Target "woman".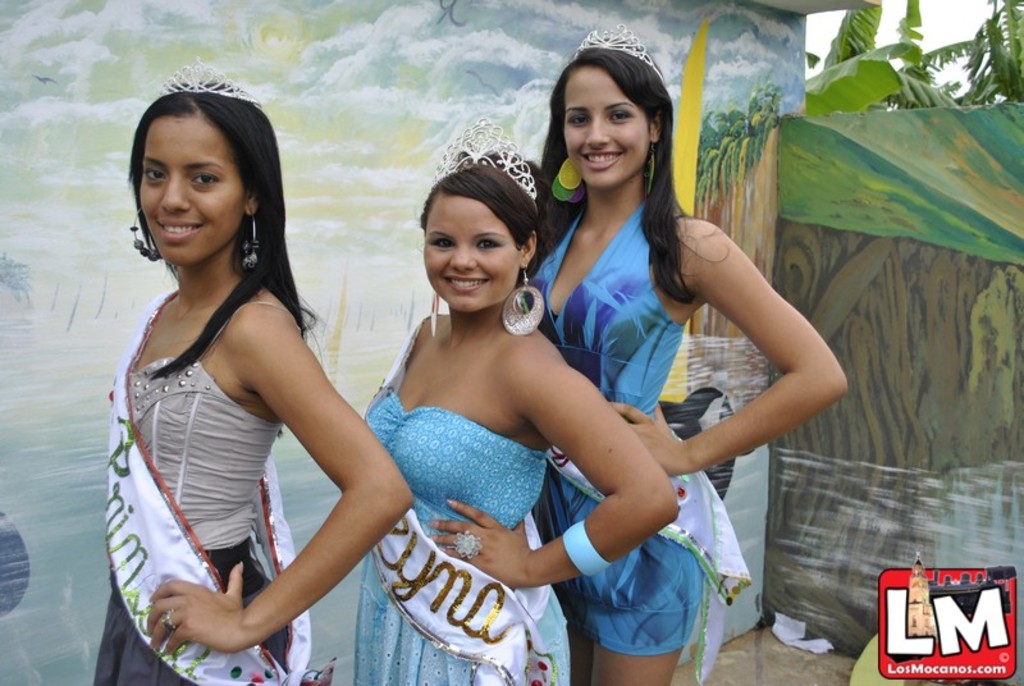
Target region: select_region(93, 114, 463, 685).
